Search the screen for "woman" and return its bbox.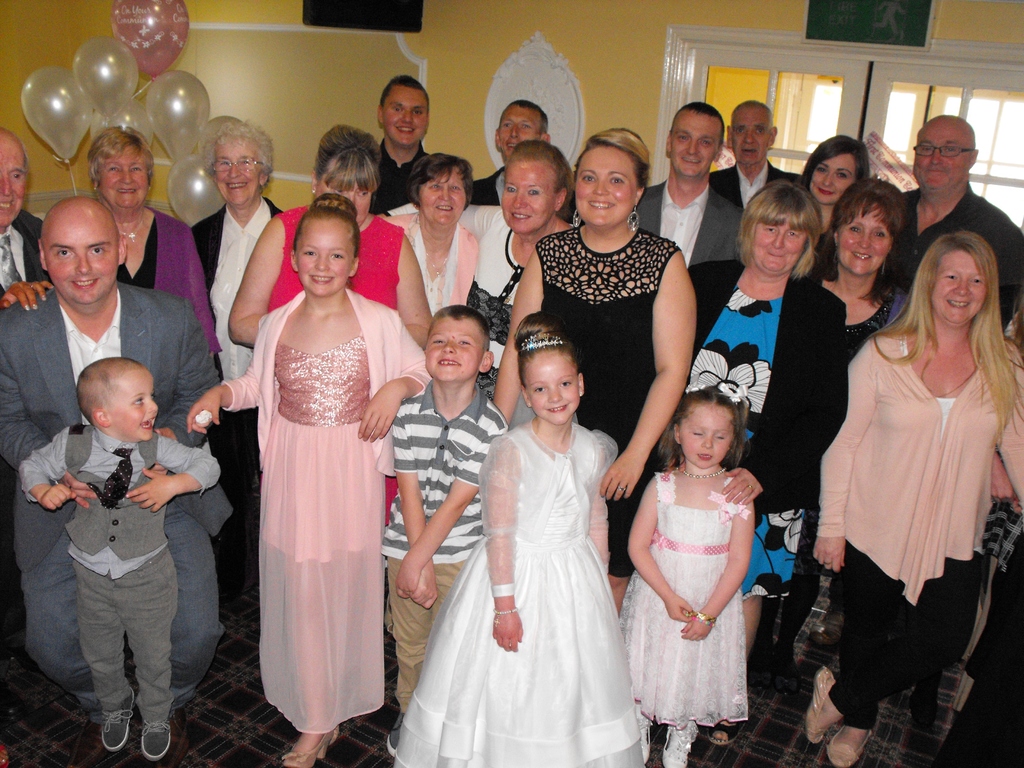
Found: crop(386, 148, 573, 408).
